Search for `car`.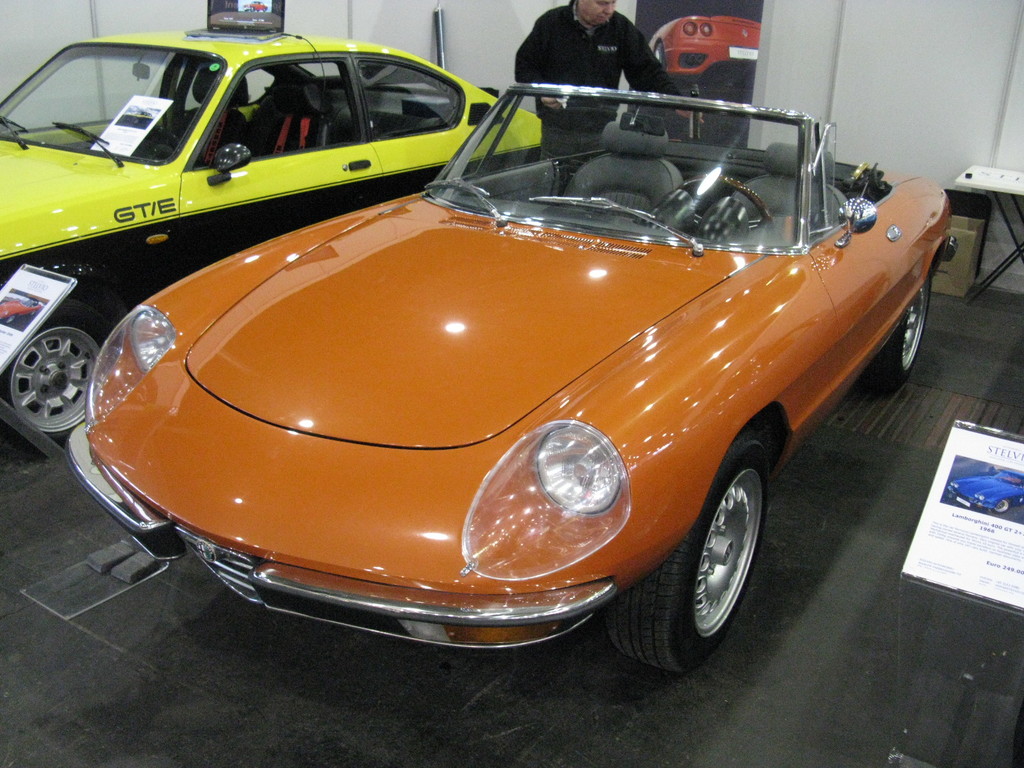
Found at select_region(67, 85, 959, 673).
